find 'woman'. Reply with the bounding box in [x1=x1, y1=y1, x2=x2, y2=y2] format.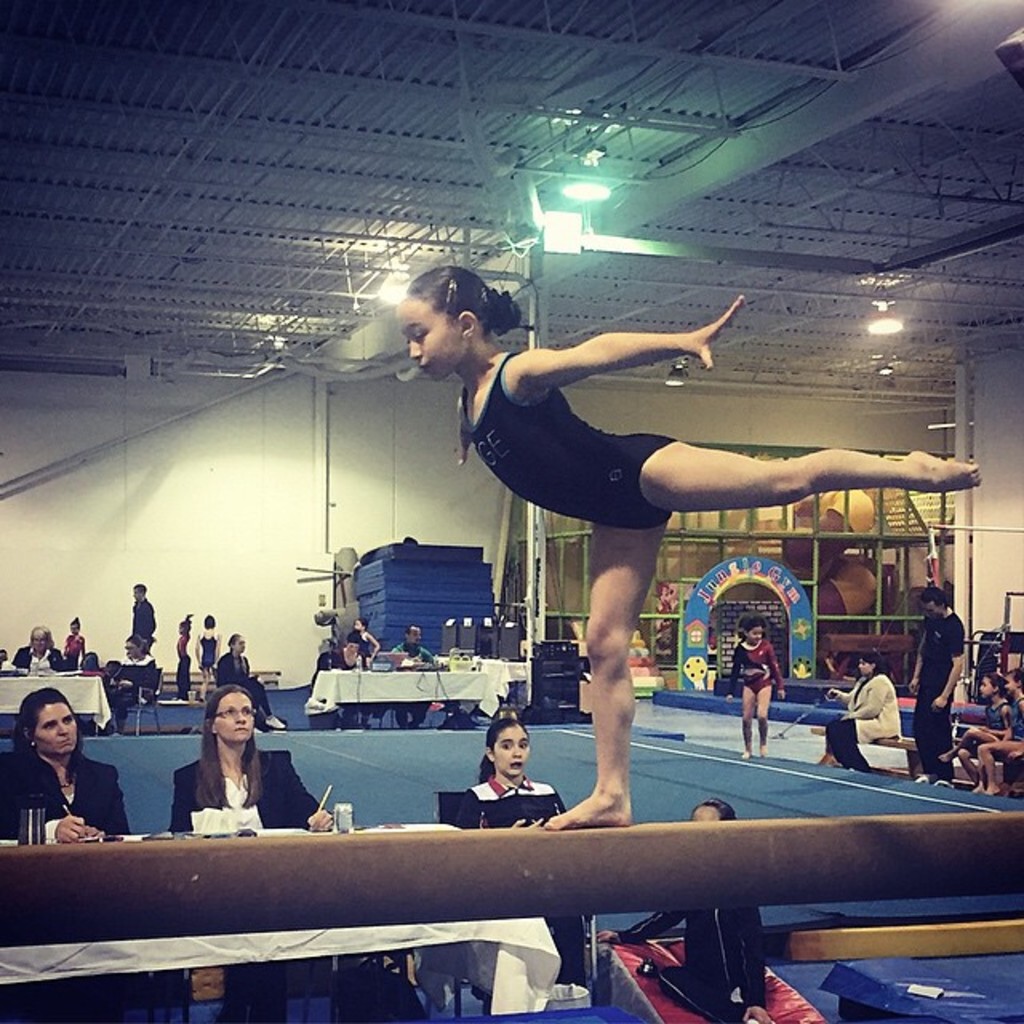
[x1=0, y1=693, x2=136, y2=842].
